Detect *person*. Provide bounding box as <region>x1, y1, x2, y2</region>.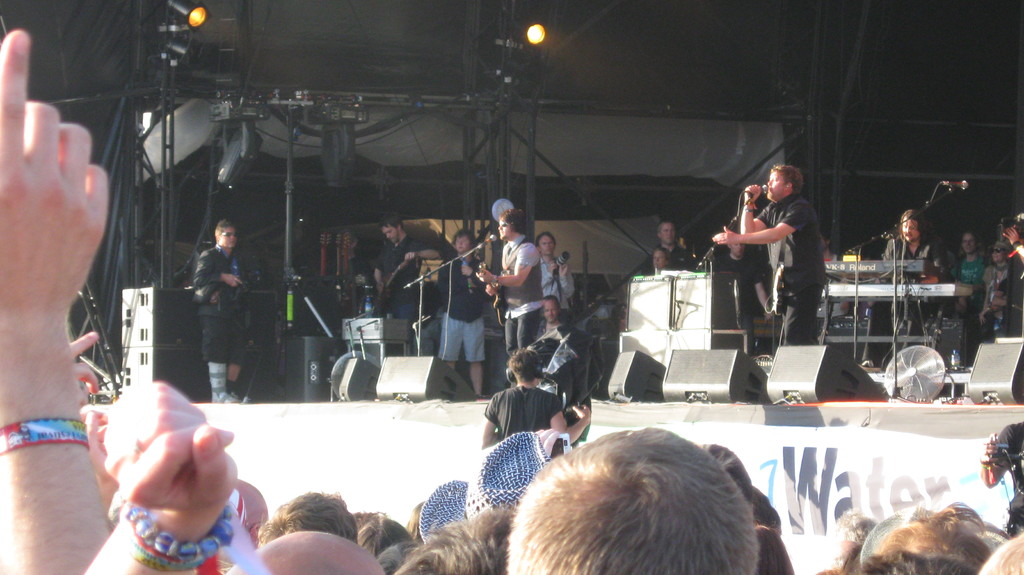
<region>475, 346, 593, 447</region>.
